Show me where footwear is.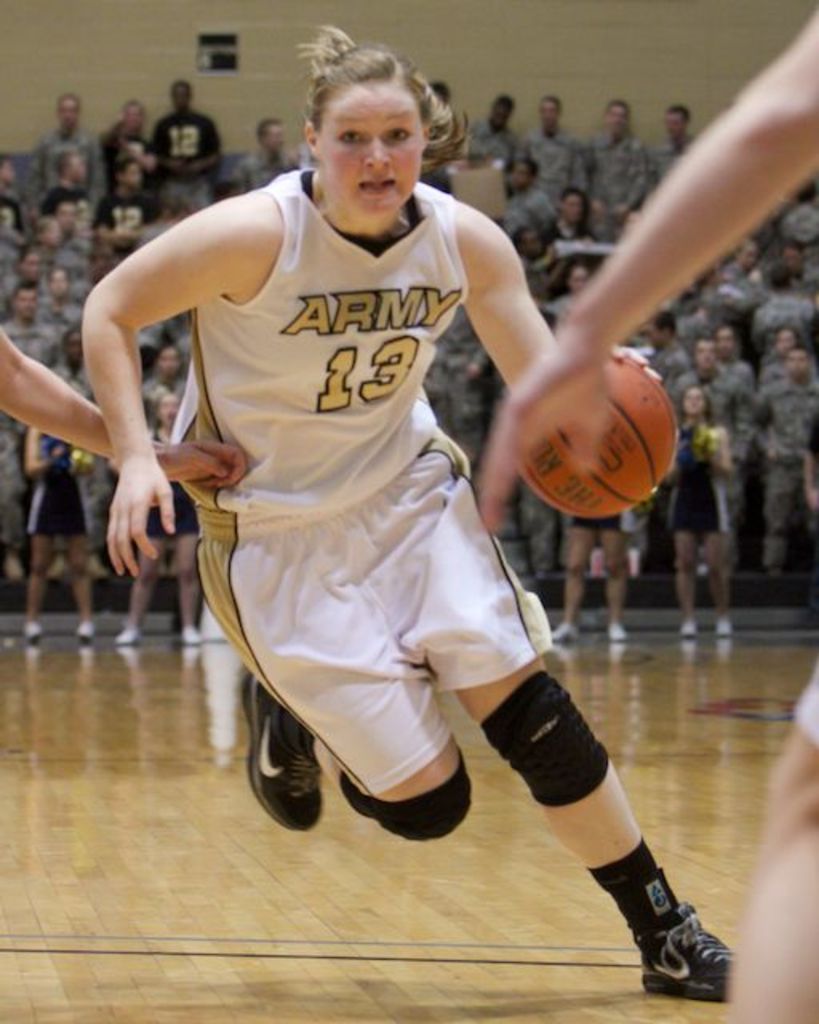
footwear is at Rect(178, 624, 205, 648).
